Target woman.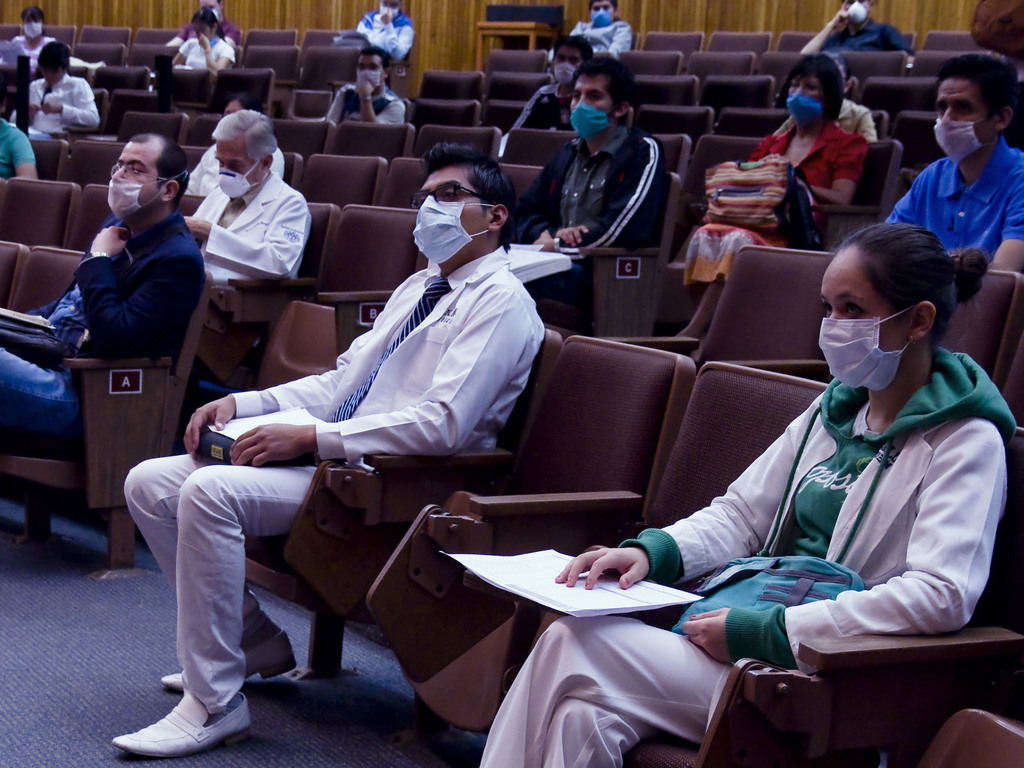
Target region: l=476, t=217, r=1018, b=767.
